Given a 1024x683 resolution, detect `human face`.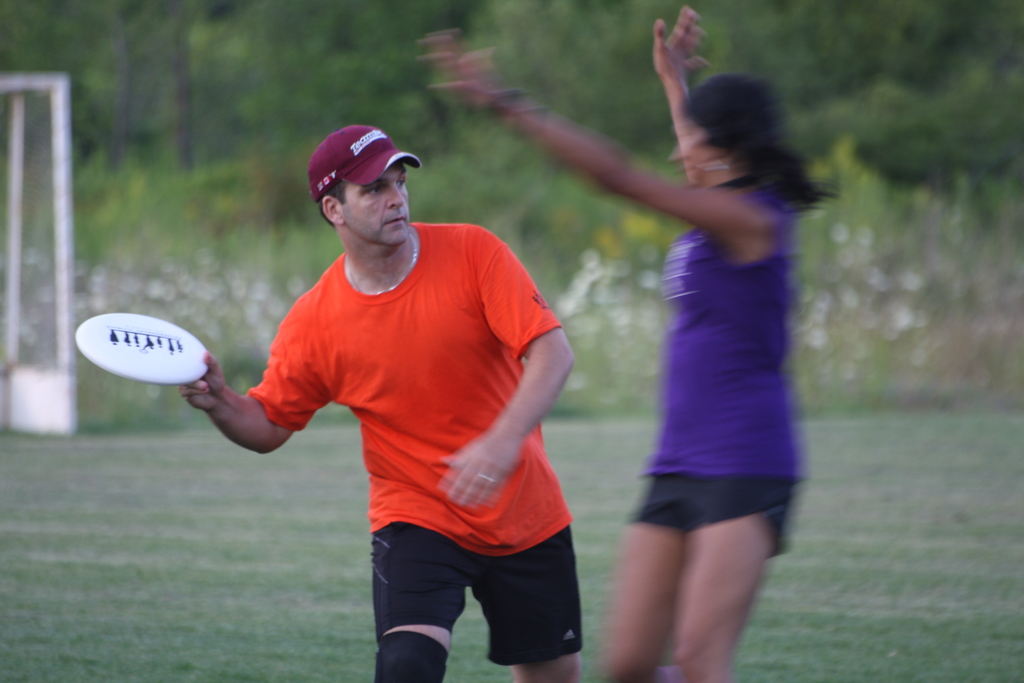
343, 163, 409, 243.
